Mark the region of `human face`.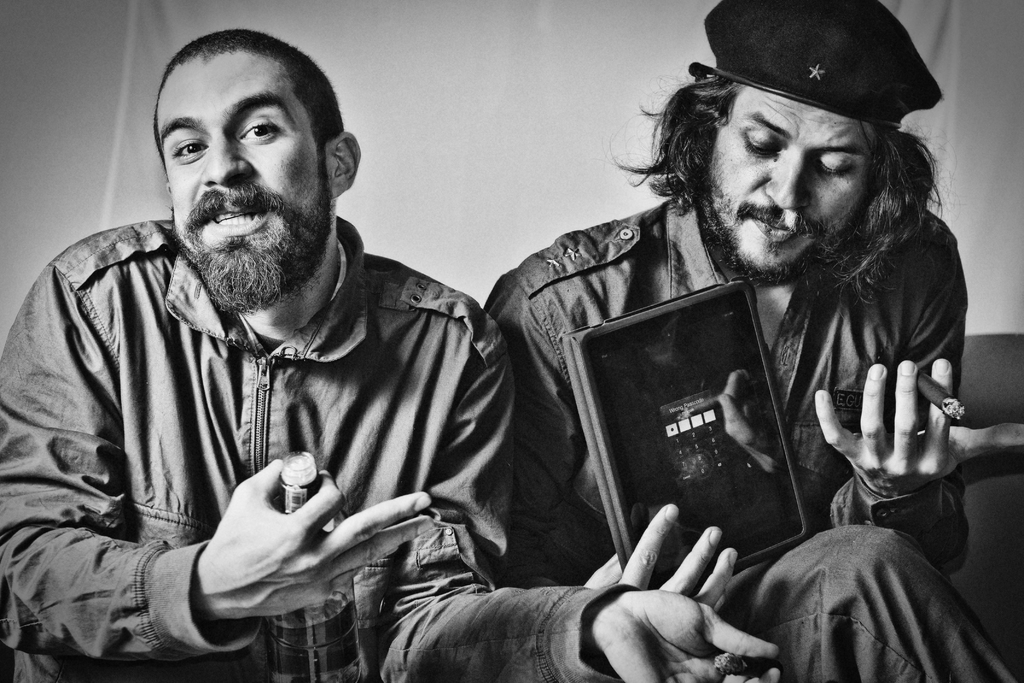
Region: <bbox>703, 83, 870, 280</bbox>.
